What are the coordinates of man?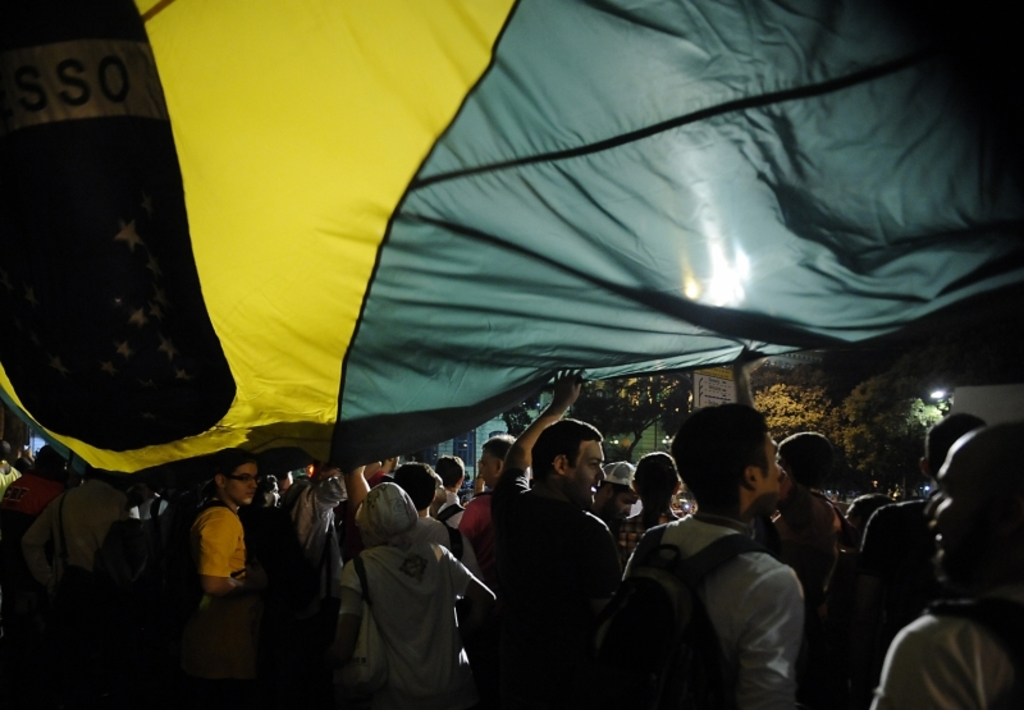
[x1=634, y1=408, x2=846, y2=705].
